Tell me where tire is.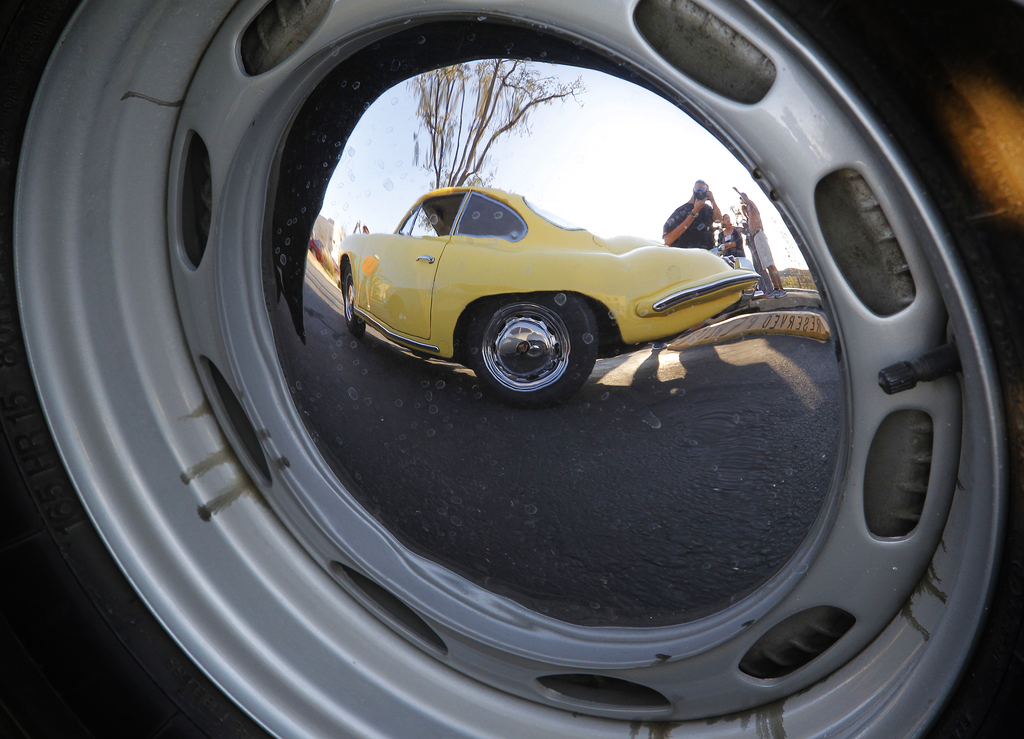
tire is at (468, 288, 596, 405).
